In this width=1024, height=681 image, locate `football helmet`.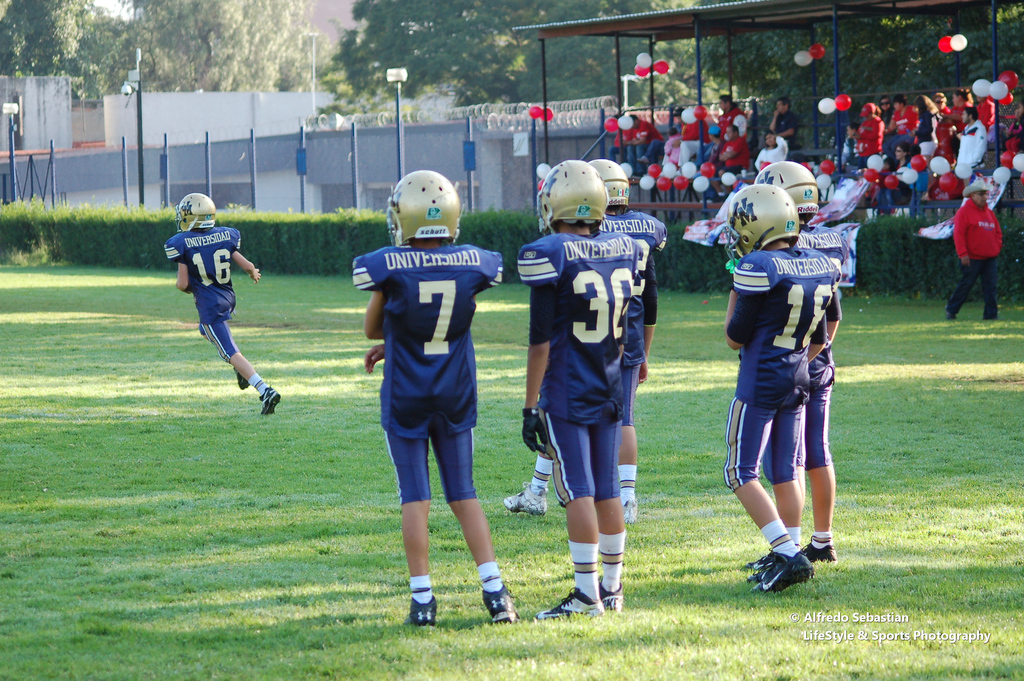
Bounding box: {"x1": 173, "y1": 188, "x2": 226, "y2": 236}.
